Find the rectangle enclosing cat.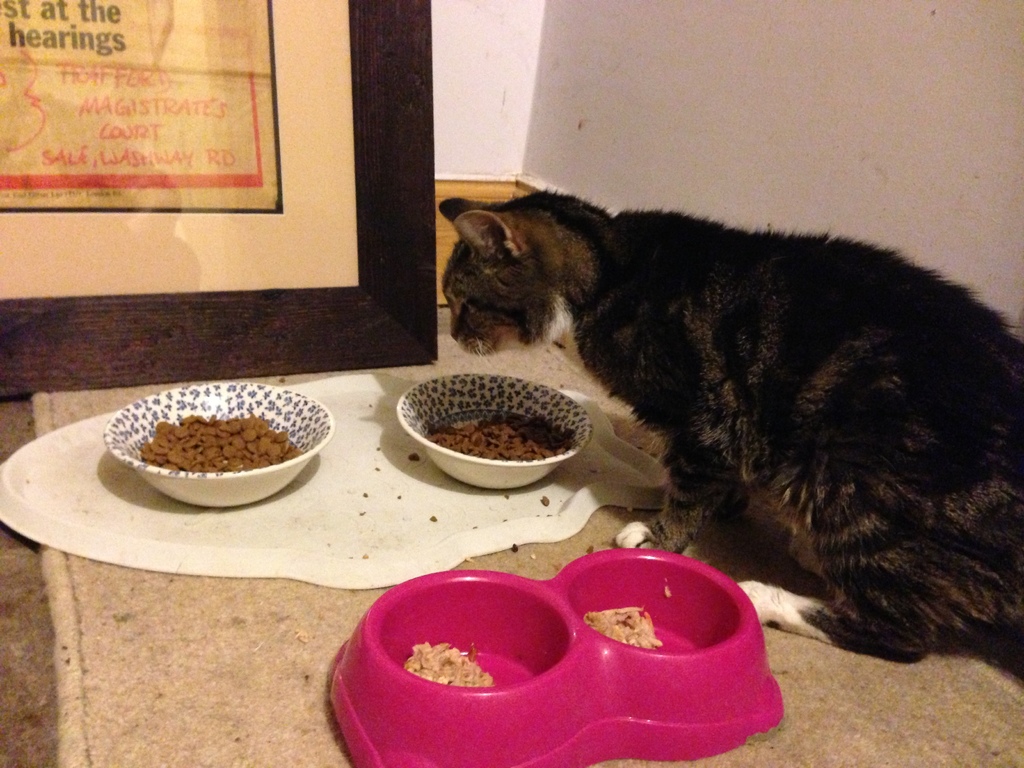
[439, 187, 1023, 667].
